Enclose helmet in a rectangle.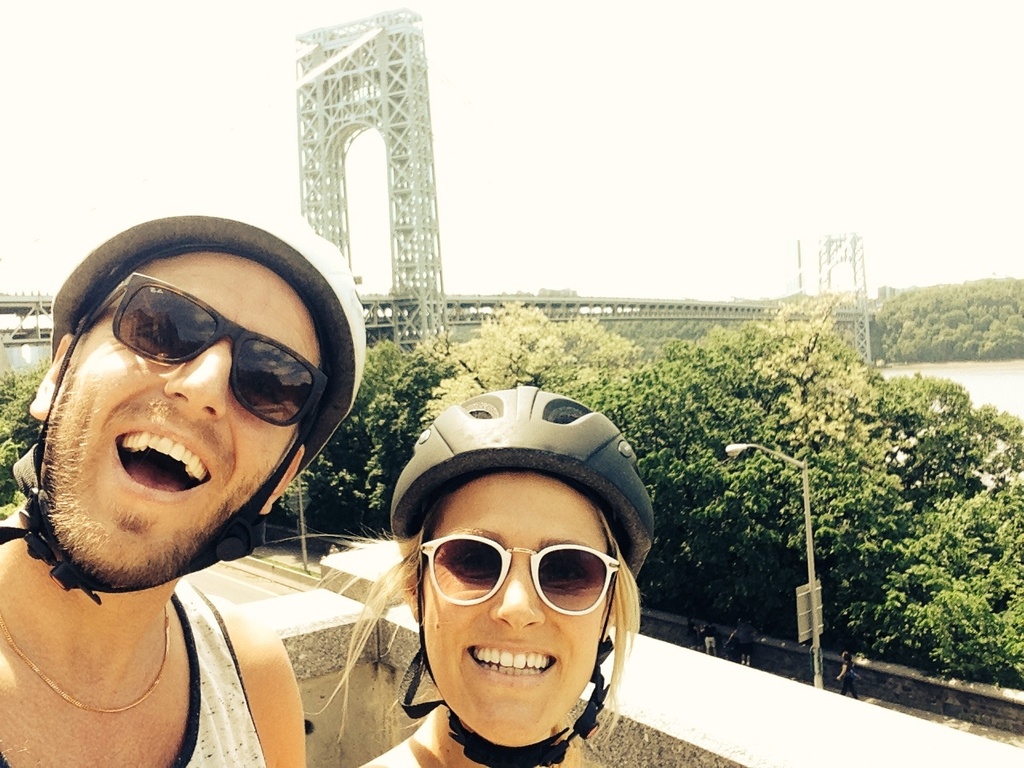
Rect(4, 198, 366, 592).
